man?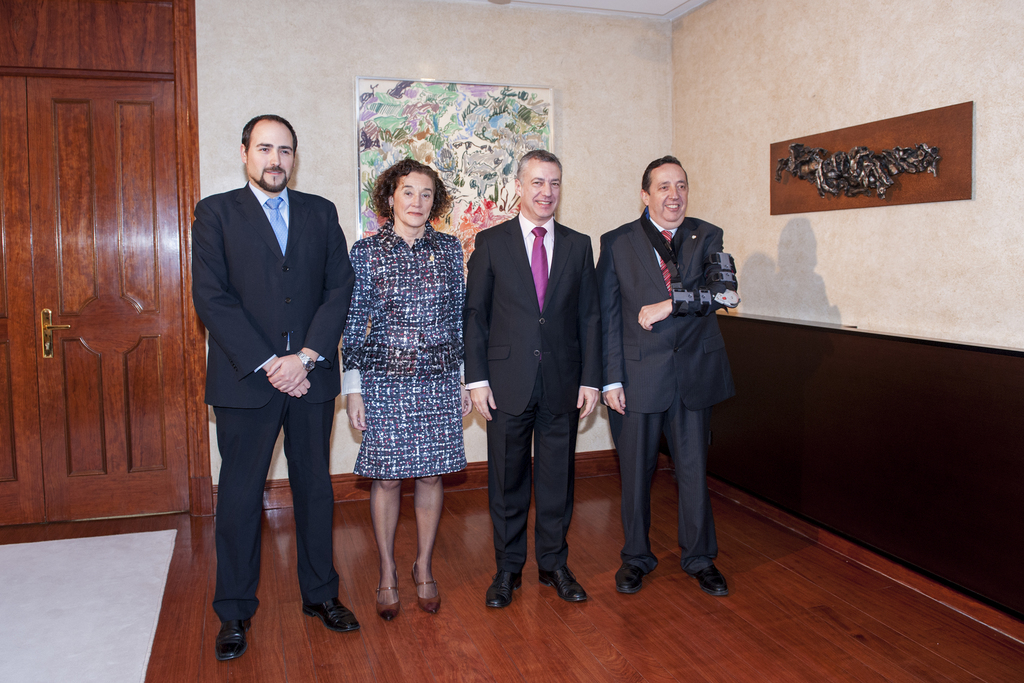
pyautogui.locateOnScreen(463, 152, 601, 604)
